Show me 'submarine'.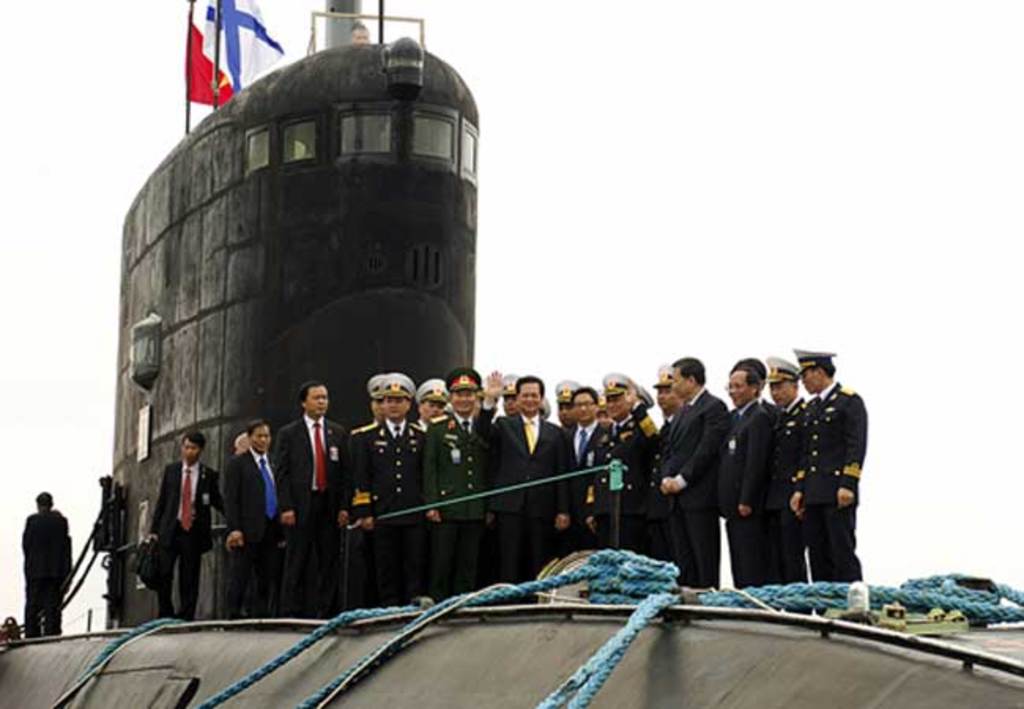
'submarine' is here: [left=0, top=0, right=1022, bottom=707].
